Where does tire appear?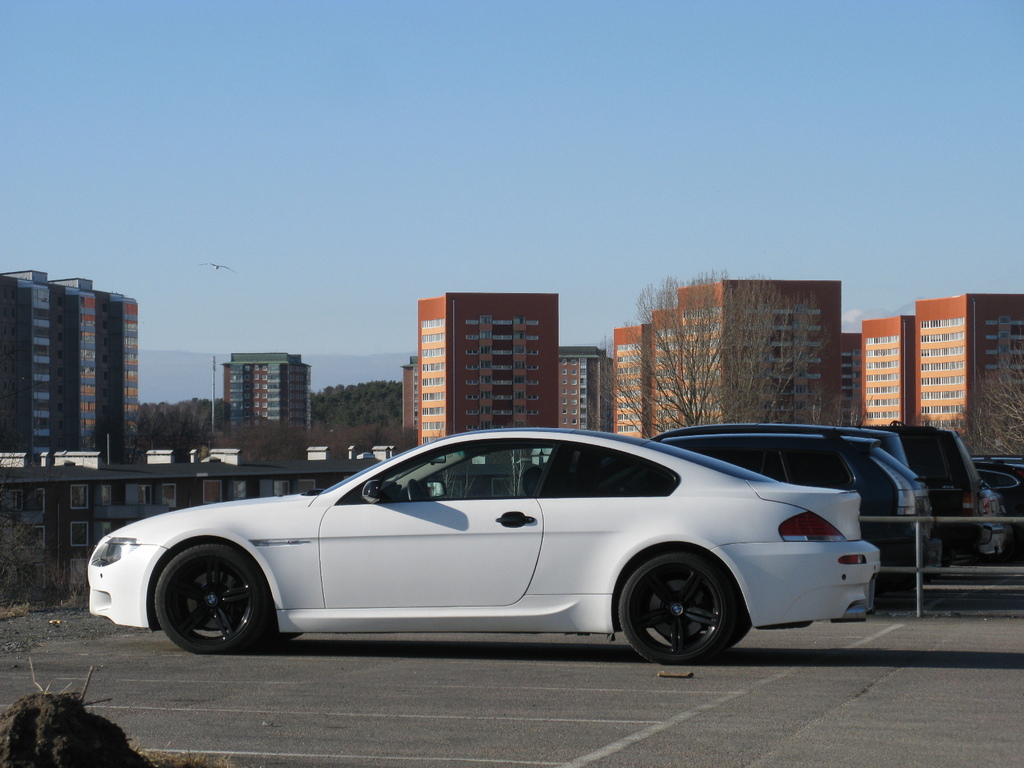
Appears at Rect(639, 560, 750, 651).
